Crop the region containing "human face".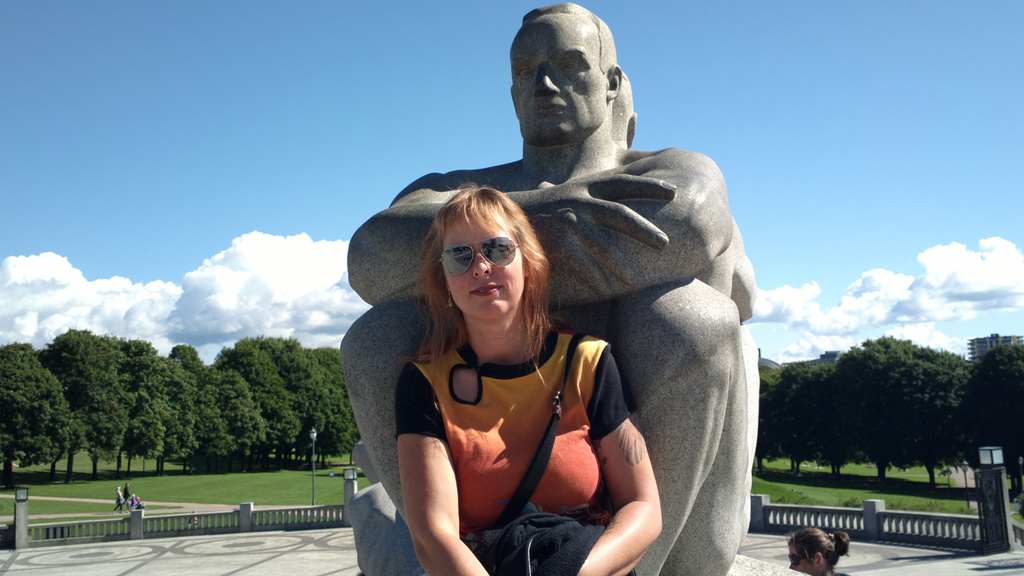
Crop region: bbox=[442, 212, 529, 328].
